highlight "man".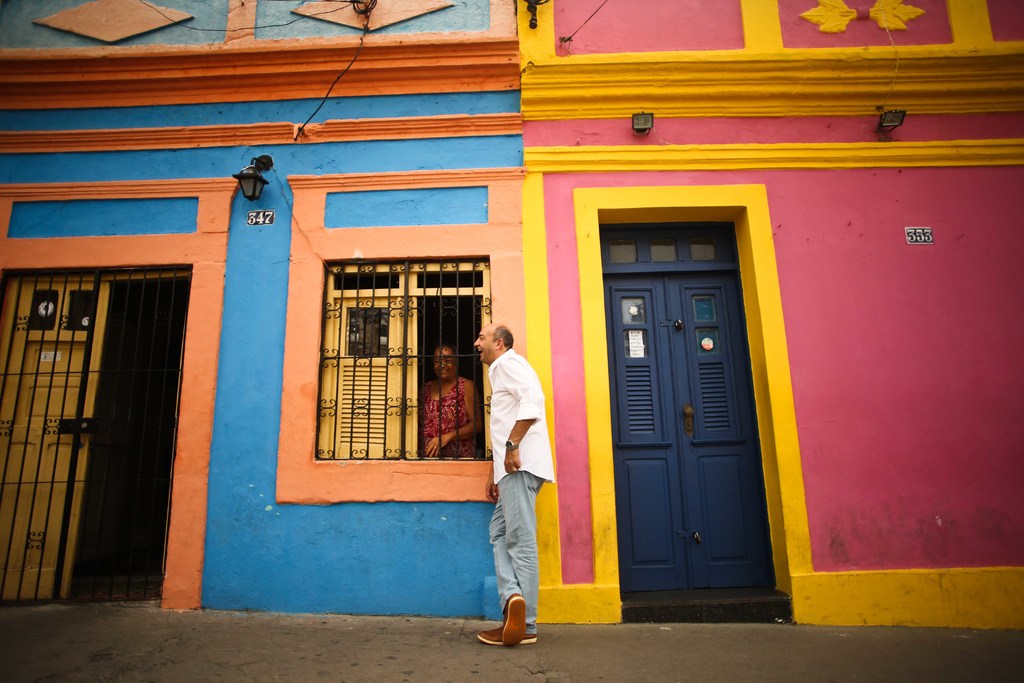
Highlighted region: bbox(476, 314, 556, 638).
